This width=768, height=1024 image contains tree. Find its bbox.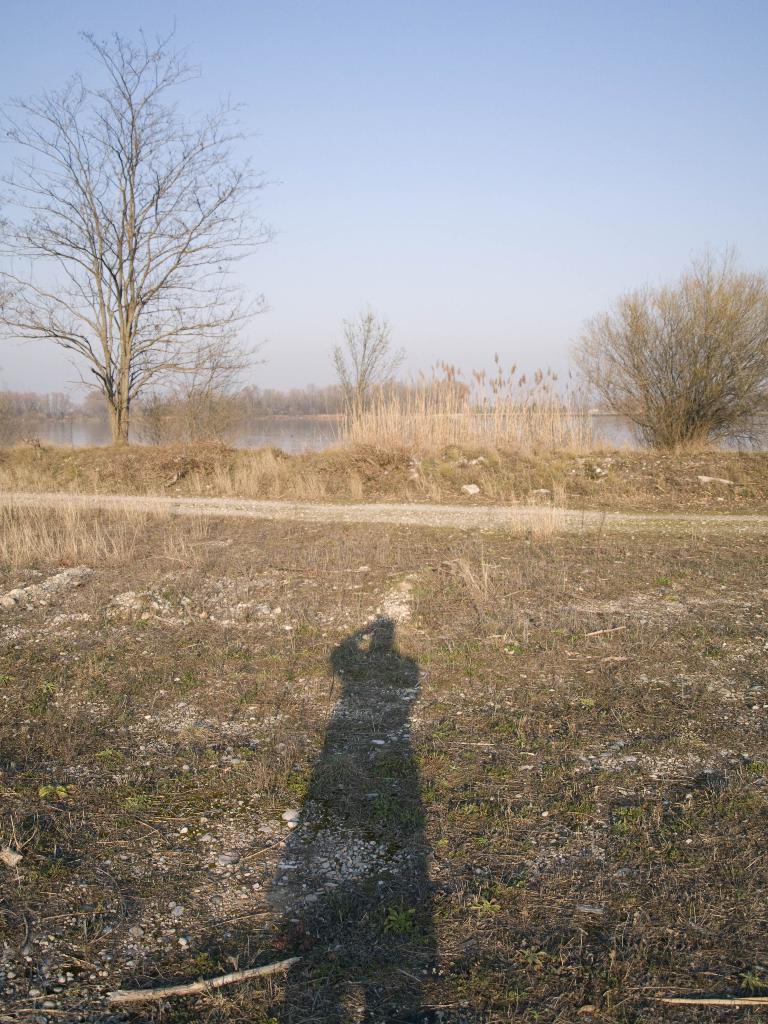
44:20:294:487.
